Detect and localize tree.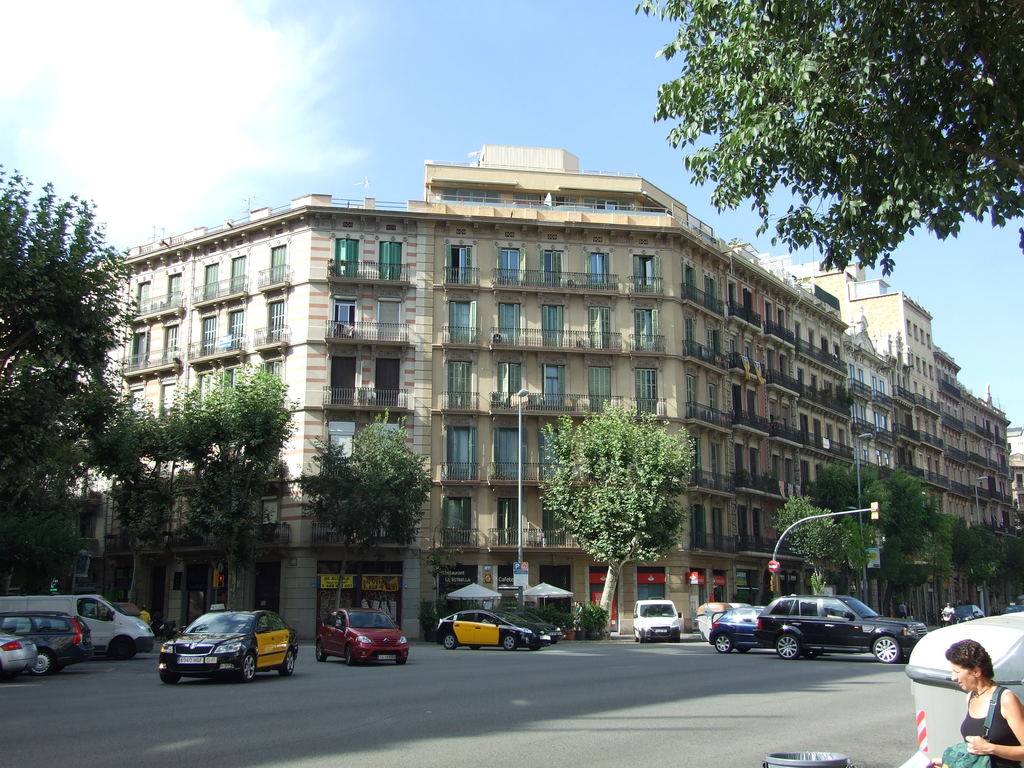
Localized at box=[489, 396, 712, 648].
